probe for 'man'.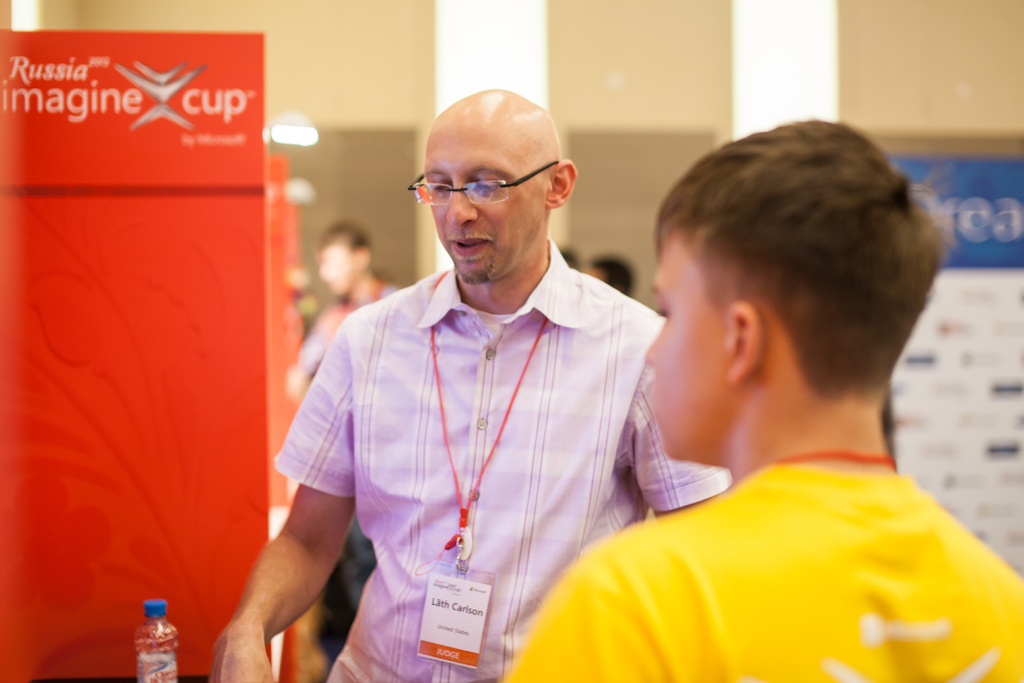
Probe result: (x1=504, y1=114, x2=1023, y2=682).
